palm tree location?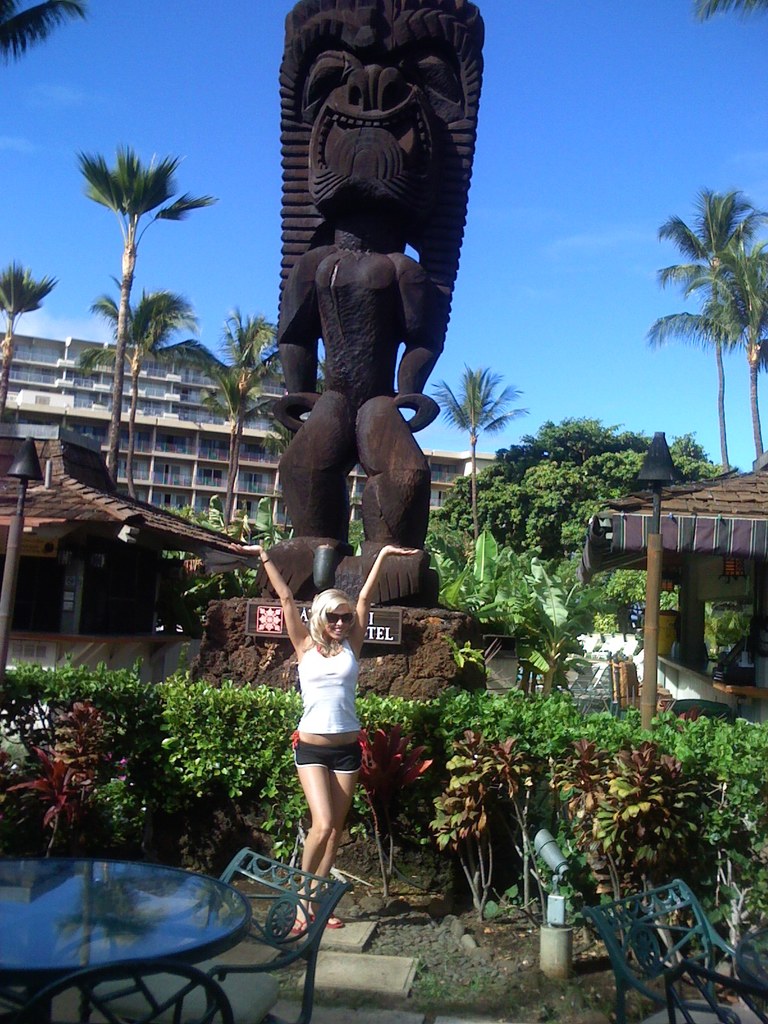
bbox=(435, 372, 519, 566)
